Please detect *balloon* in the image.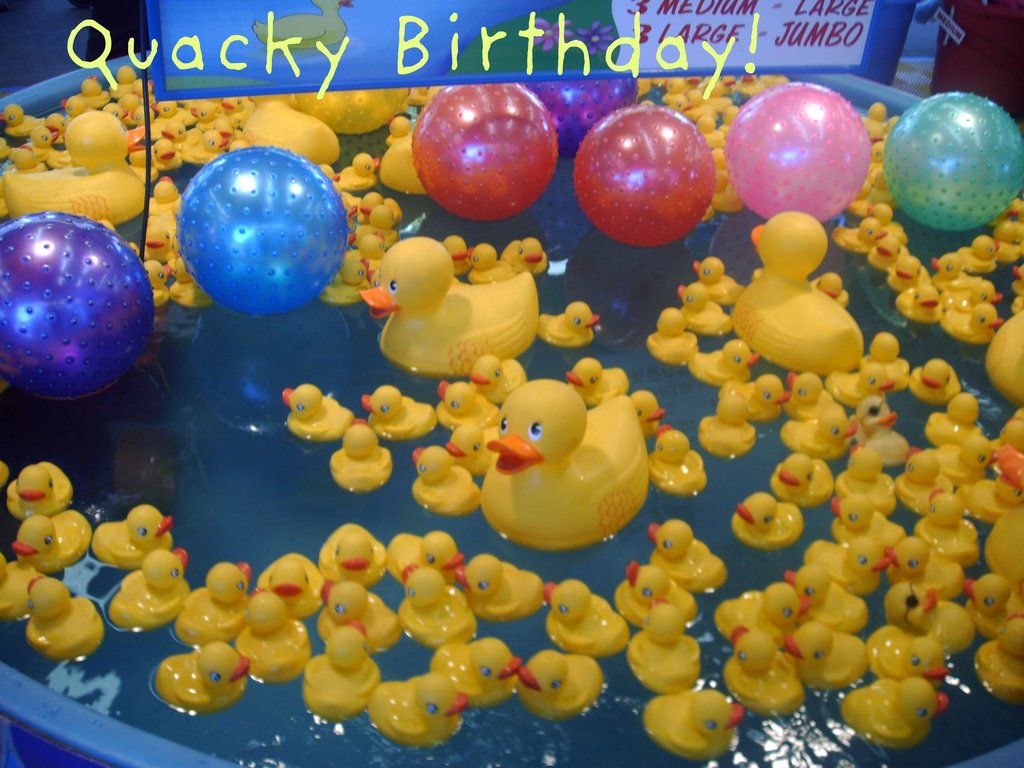
pyautogui.locateOnScreen(719, 81, 872, 222).
